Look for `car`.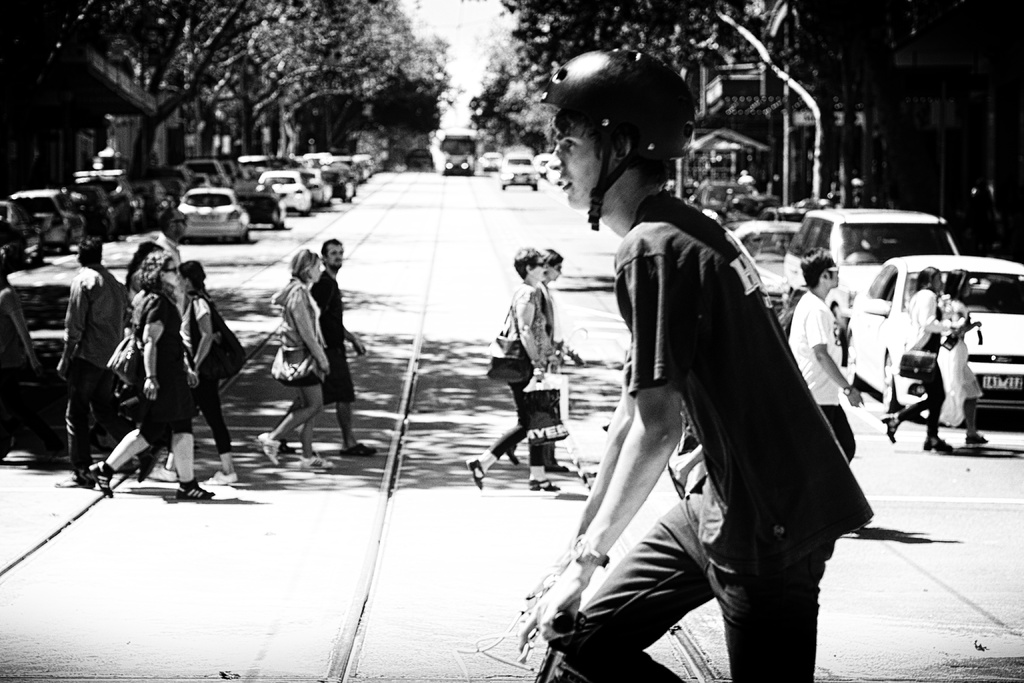
Found: bbox=[851, 254, 1023, 425].
